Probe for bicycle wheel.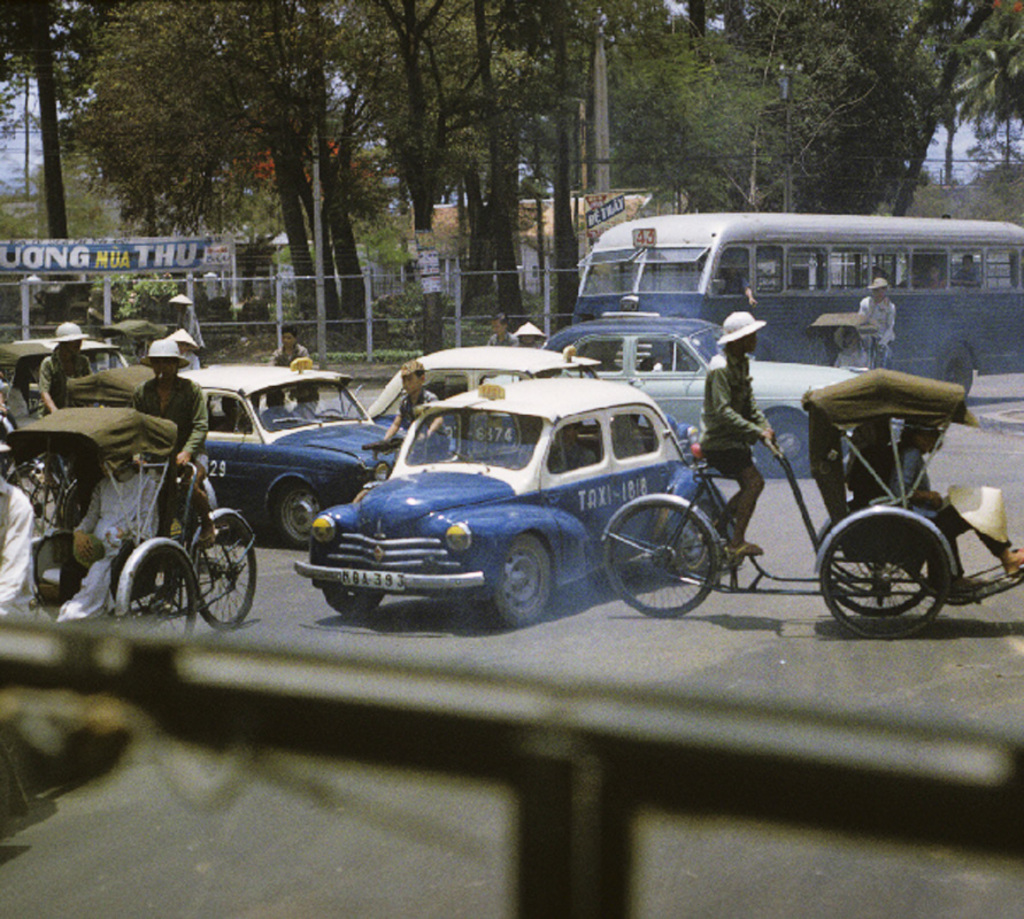
Probe result: x1=6, y1=457, x2=62, y2=538.
